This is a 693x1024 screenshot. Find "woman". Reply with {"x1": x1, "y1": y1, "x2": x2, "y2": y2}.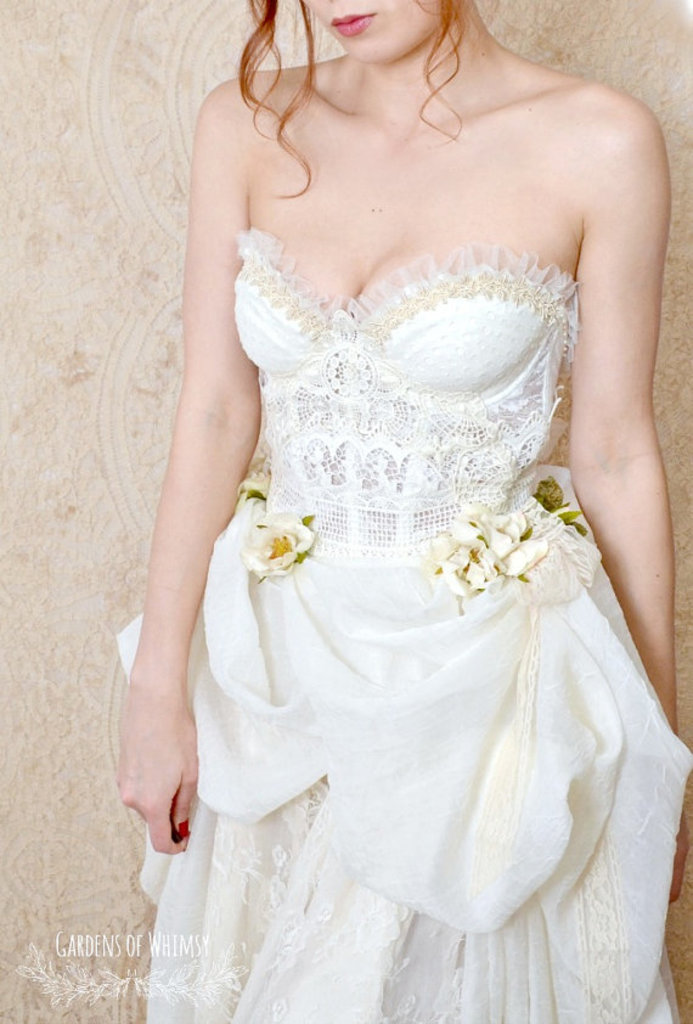
{"x1": 90, "y1": 0, "x2": 692, "y2": 977}.
